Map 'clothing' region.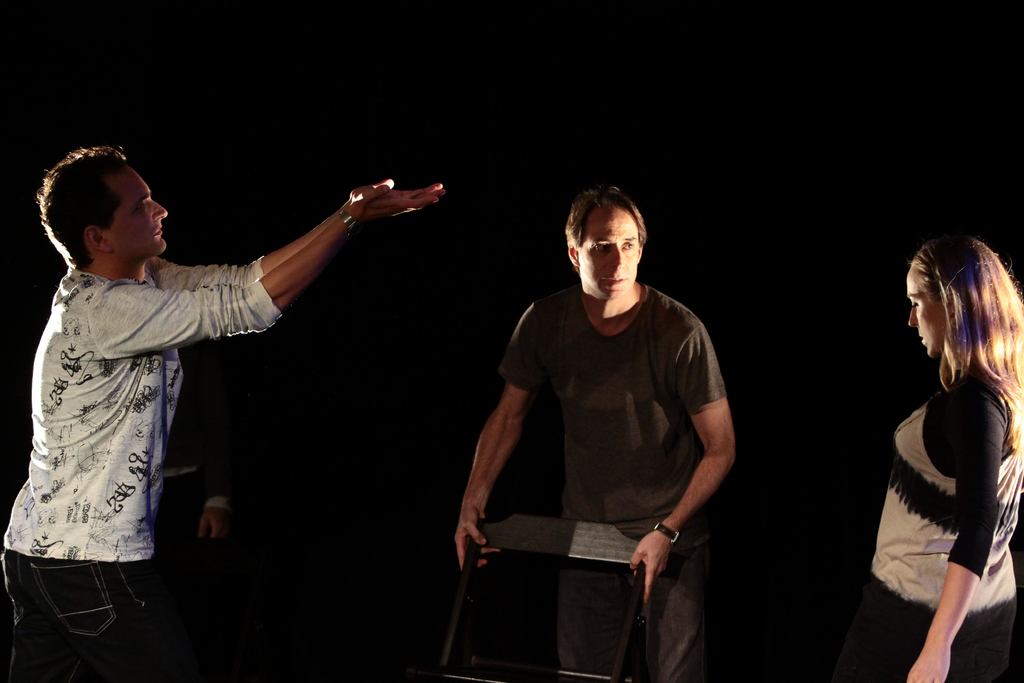
Mapped to locate(0, 254, 287, 680).
